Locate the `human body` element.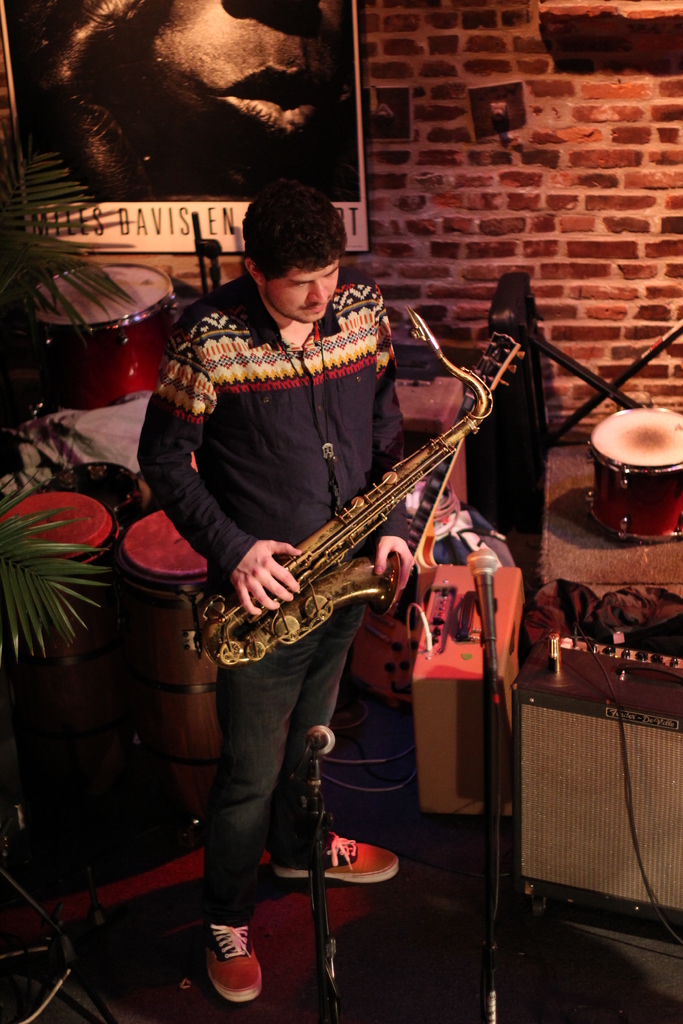
Element bbox: 140/170/425/1009.
